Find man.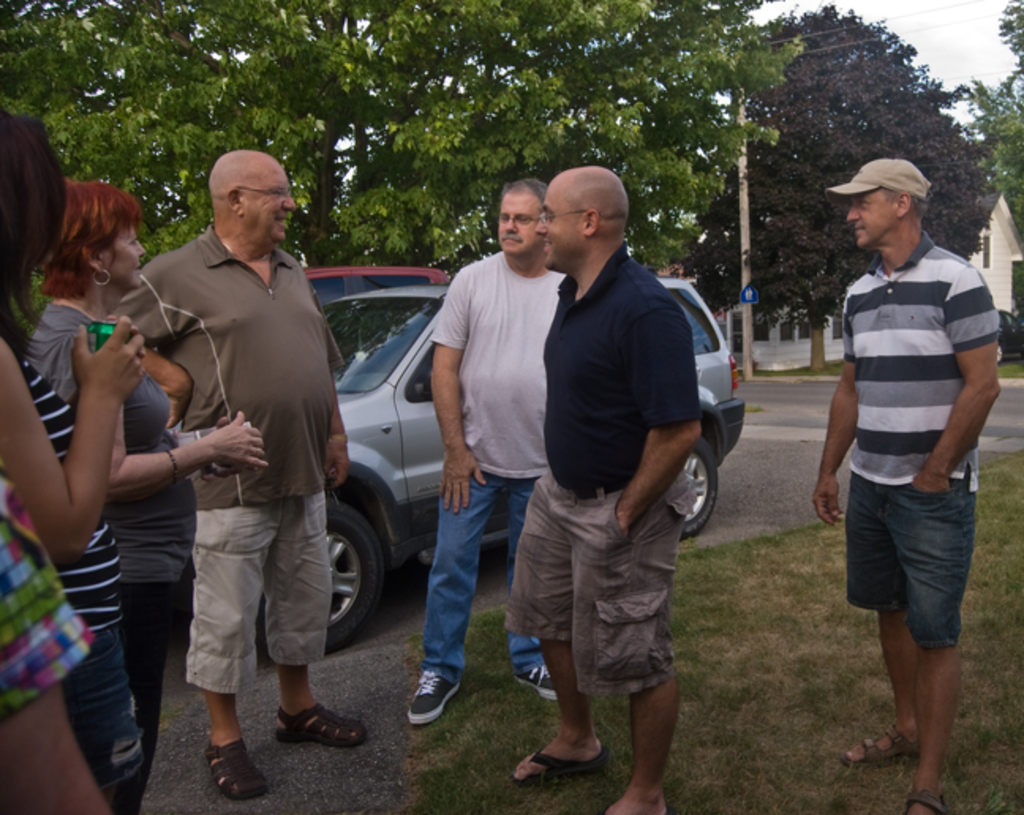
detection(408, 177, 567, 727).
